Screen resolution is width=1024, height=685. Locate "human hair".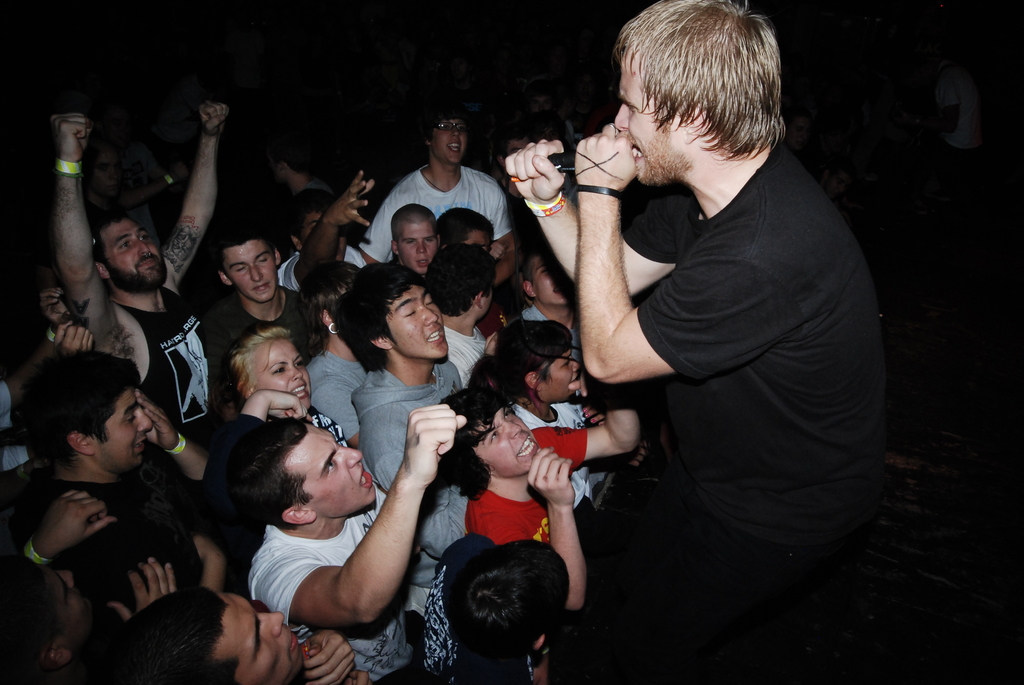
{"left": 334, "top": 260, "right": 420, "bottom": 371}.
